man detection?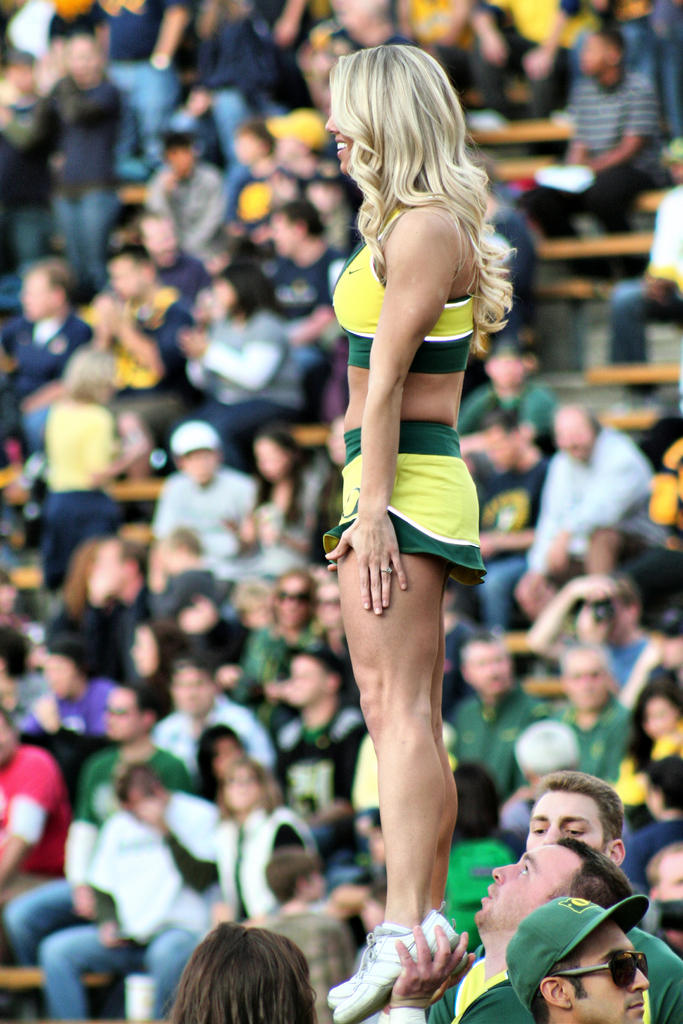
Rect(459, 326, 550, 454)
